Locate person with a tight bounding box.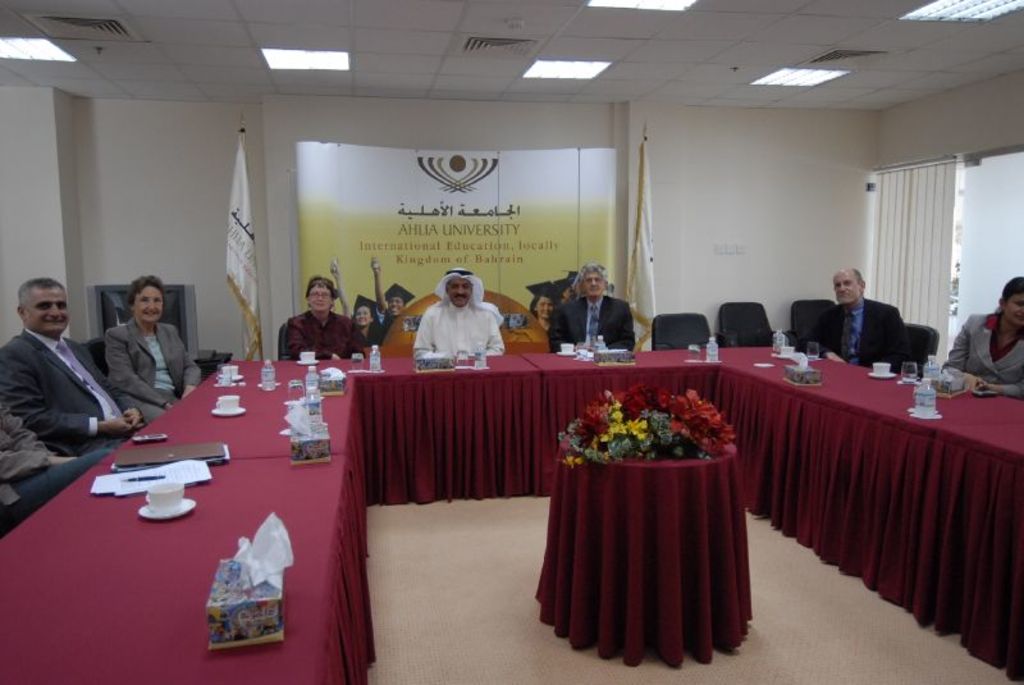
region(412, 266, 504, 356).
